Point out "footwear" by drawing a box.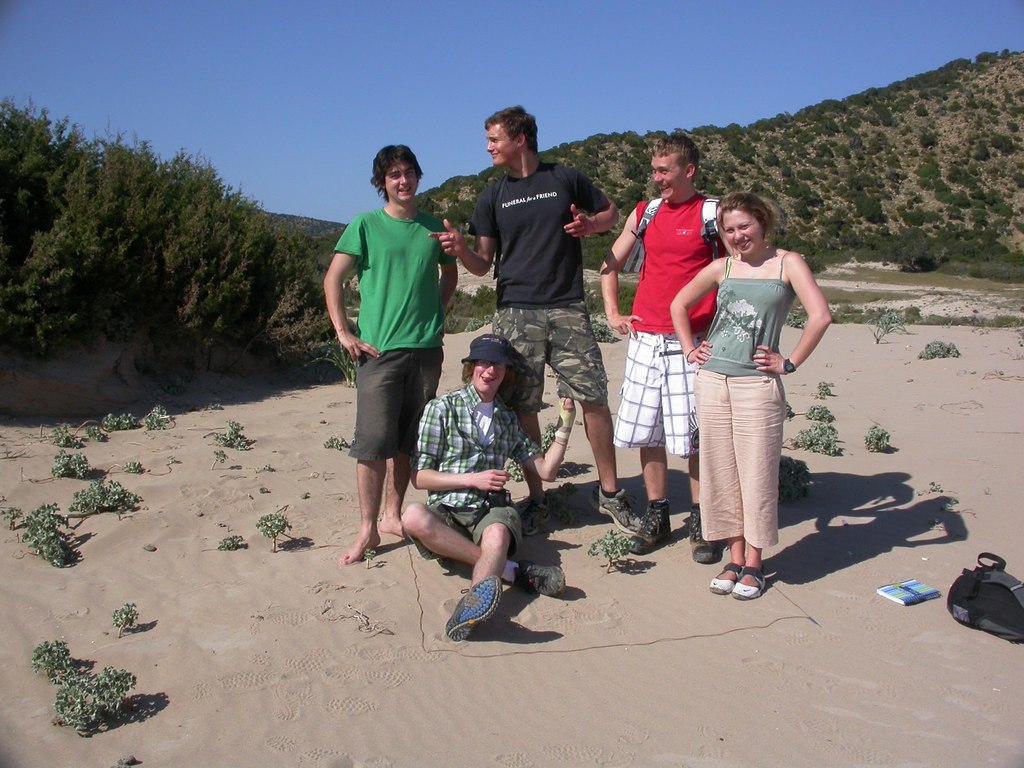
crop(628, 502, 675, 556).
